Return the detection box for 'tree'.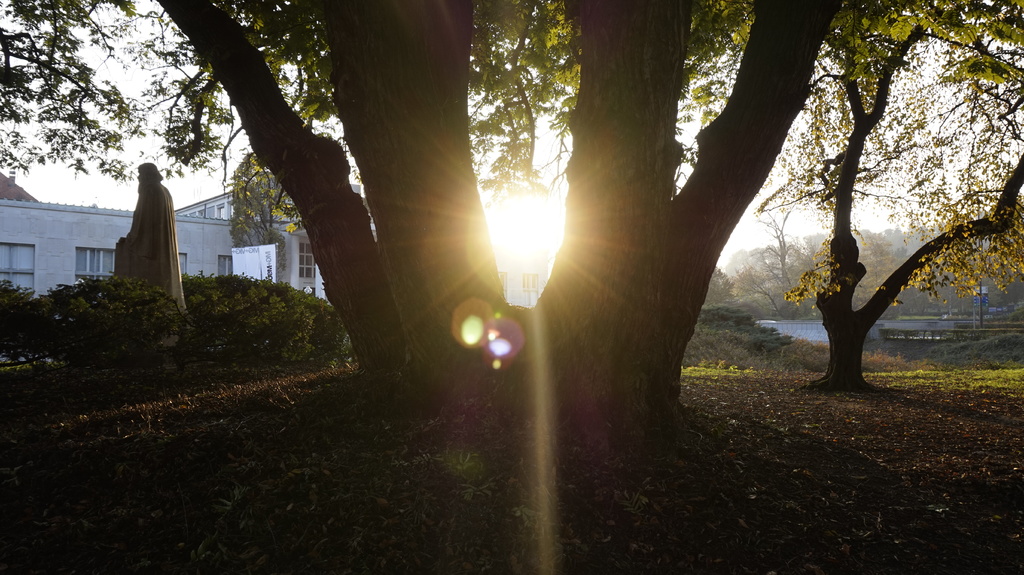
rect(0, 27, 988, 455).
